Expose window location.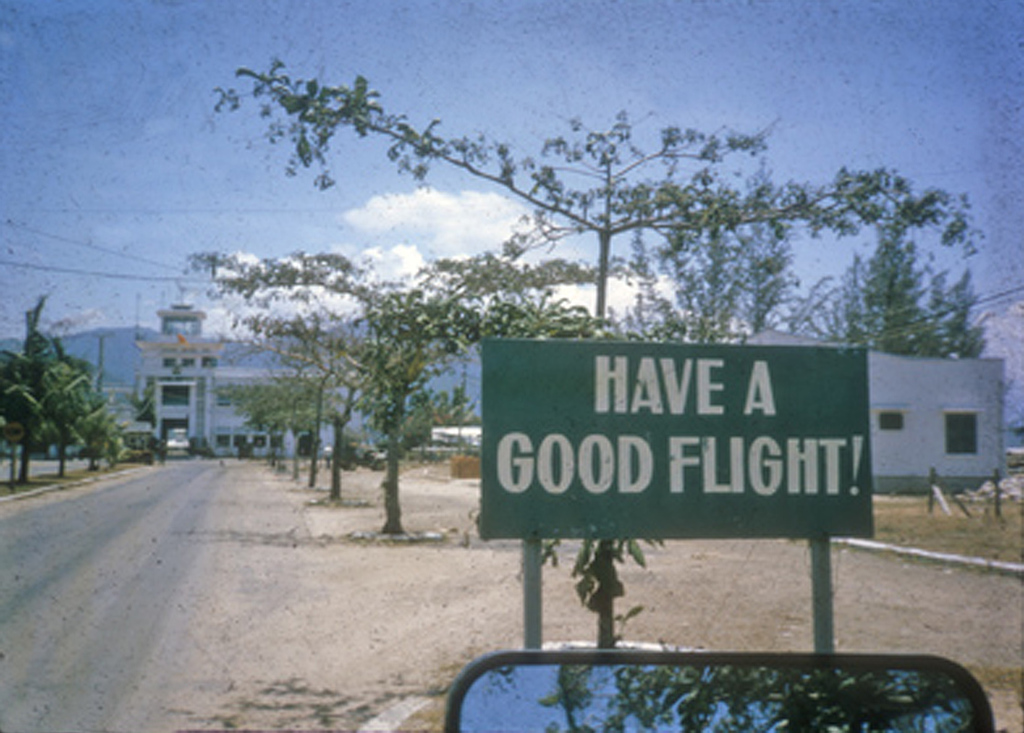
Exposed at (x1=253, y1=433, x2=263, y2=446).
